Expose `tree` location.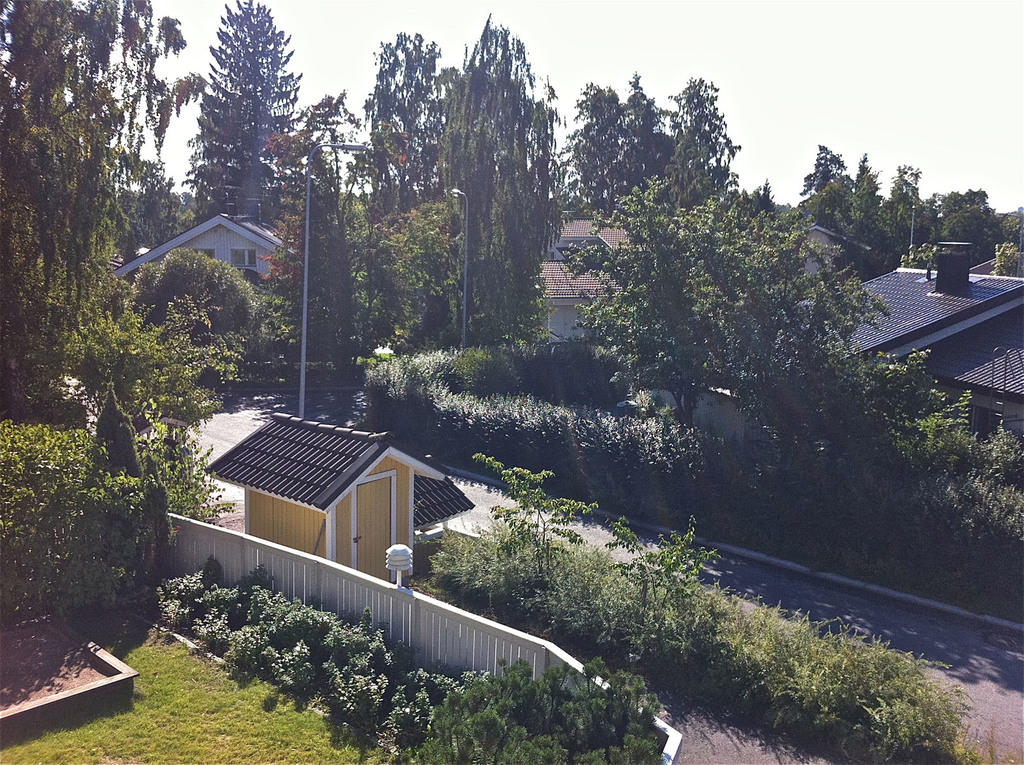
Exposed at <bbox>172, 12, 308, 257</bbox>.
